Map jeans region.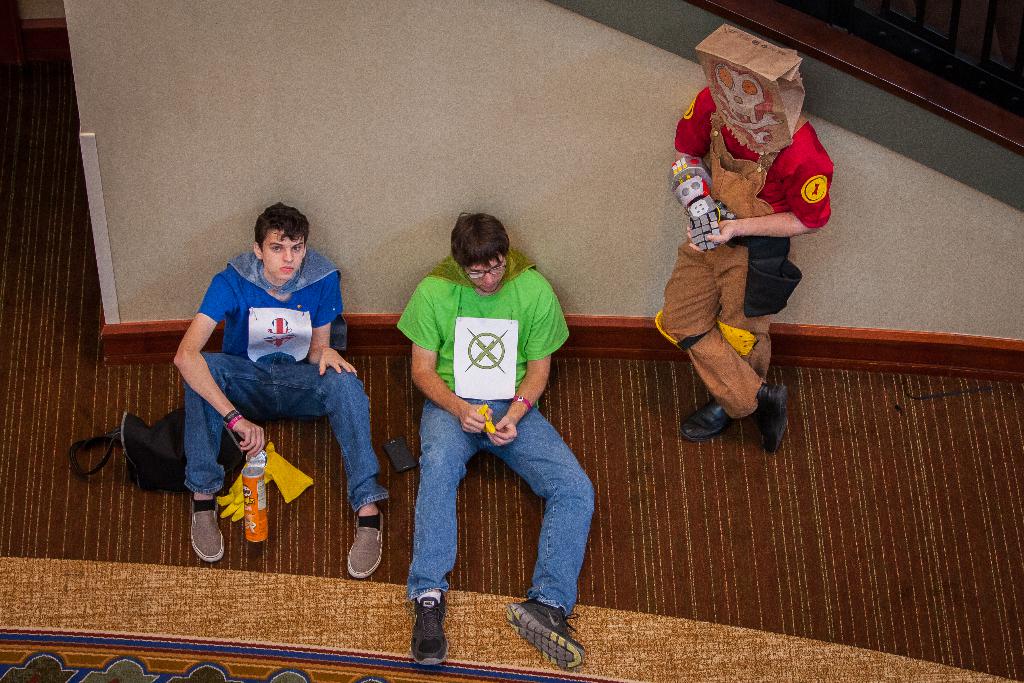
Mapped to select_region(662, 238, 767, 419).
